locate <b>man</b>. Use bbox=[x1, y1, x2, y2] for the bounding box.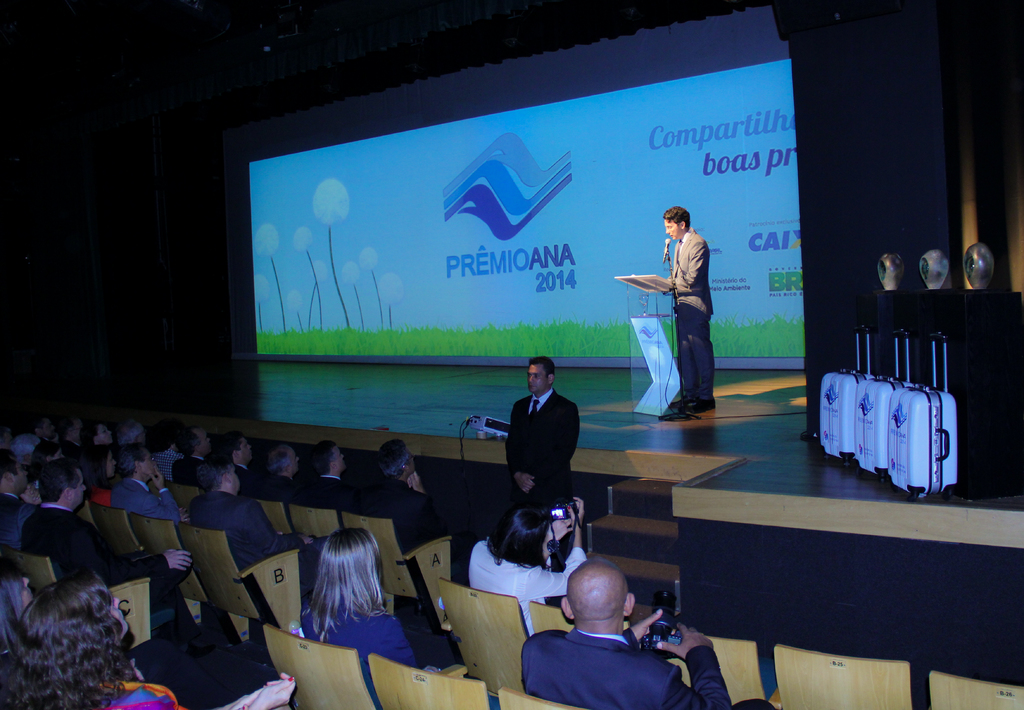
bbox=[0, 446, 29, 545].
